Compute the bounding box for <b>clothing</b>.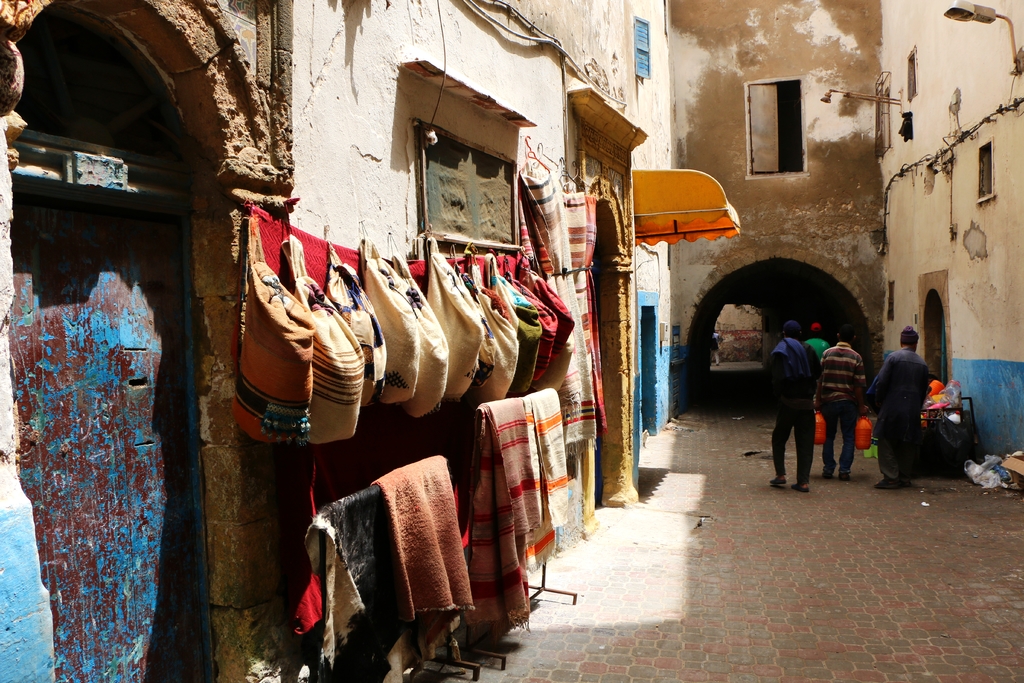
x1=868, y1=349, x2=929, y2=481.
